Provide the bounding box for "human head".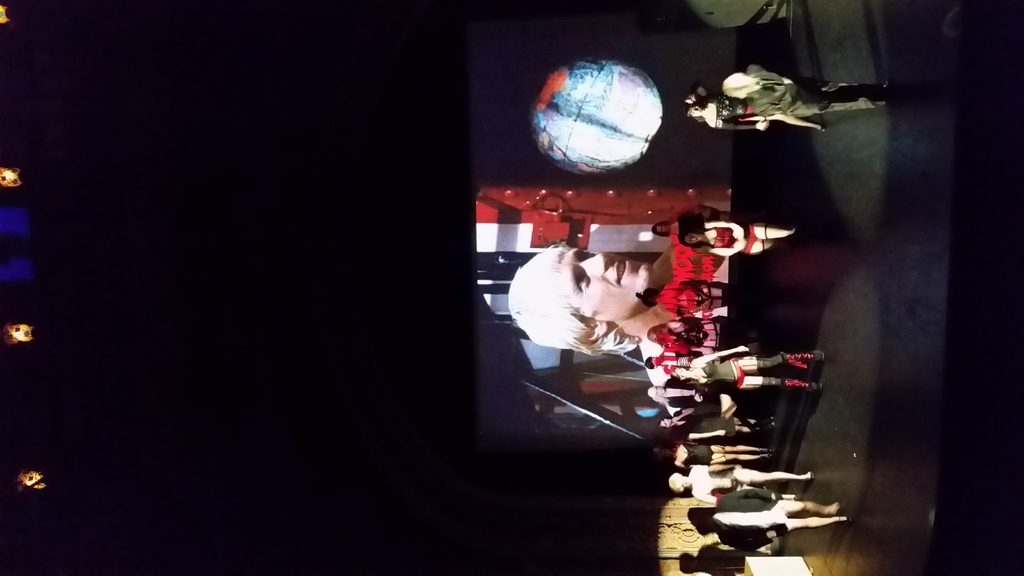
box(647, 323, 666, 339).
